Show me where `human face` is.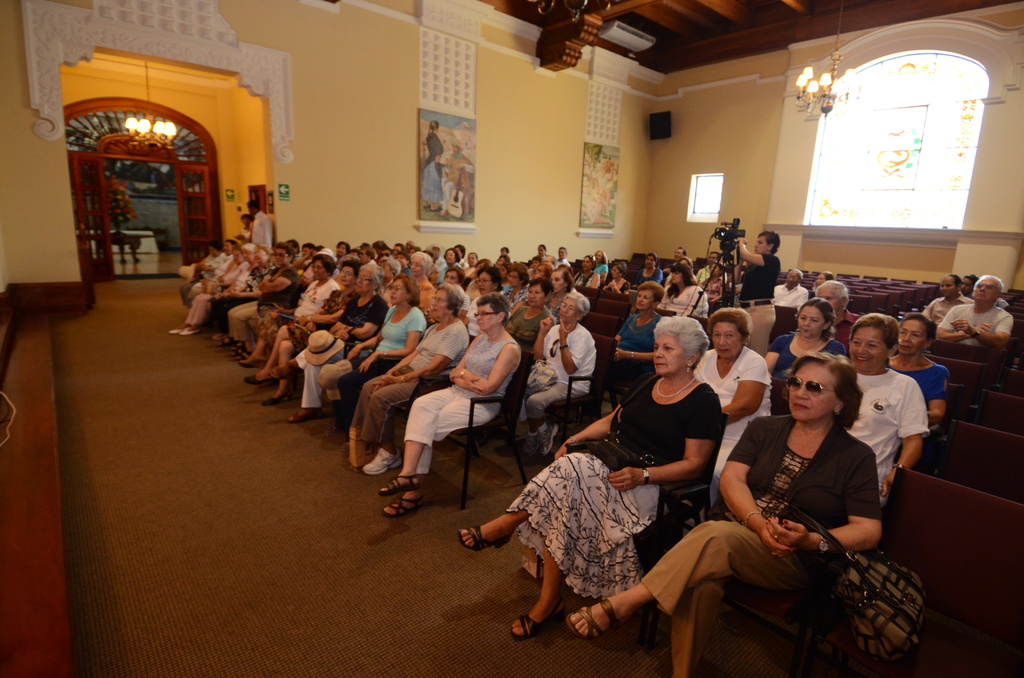
`human face` is at box(646, 255, 653, 268).
